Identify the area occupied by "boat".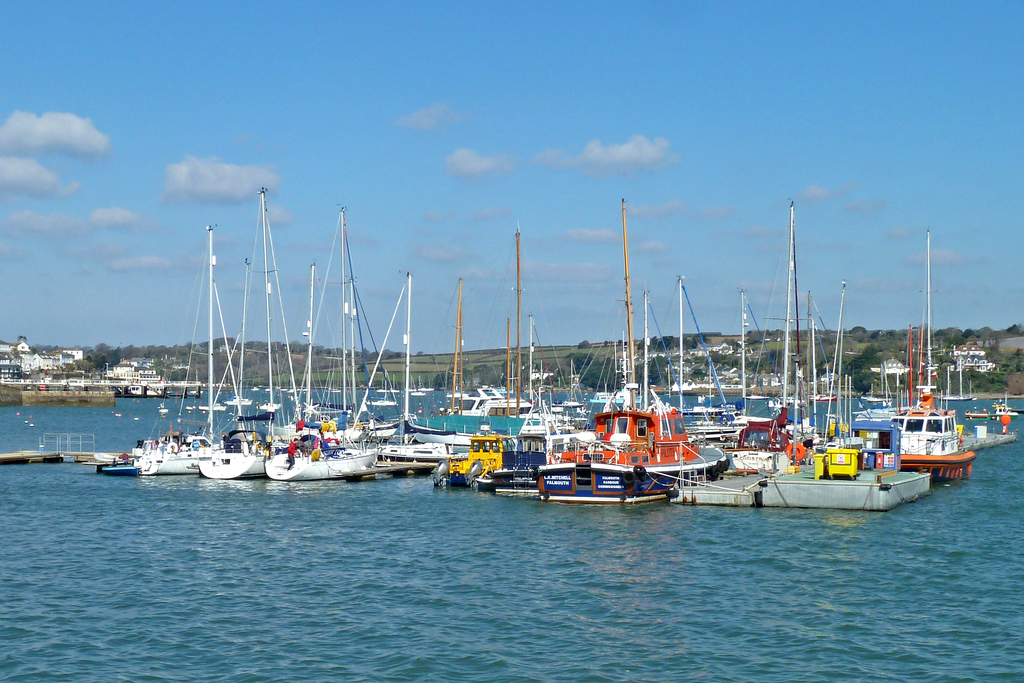
Area: 413, 390, 424, 396.
